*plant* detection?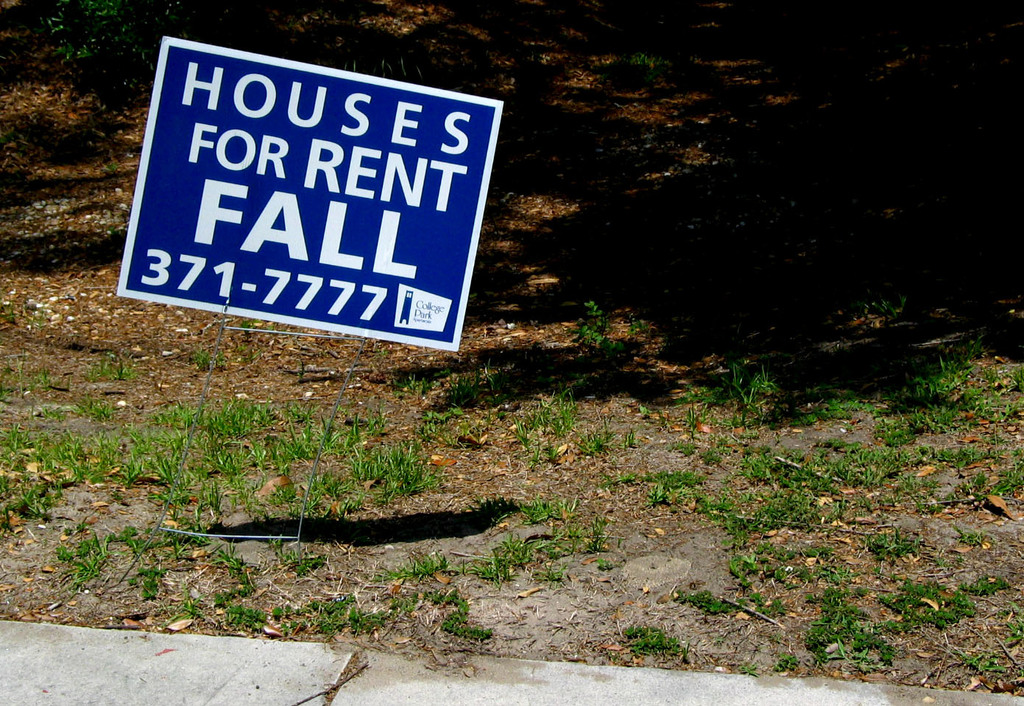
(x1=392, y1=366, x2=427, y2=398)
